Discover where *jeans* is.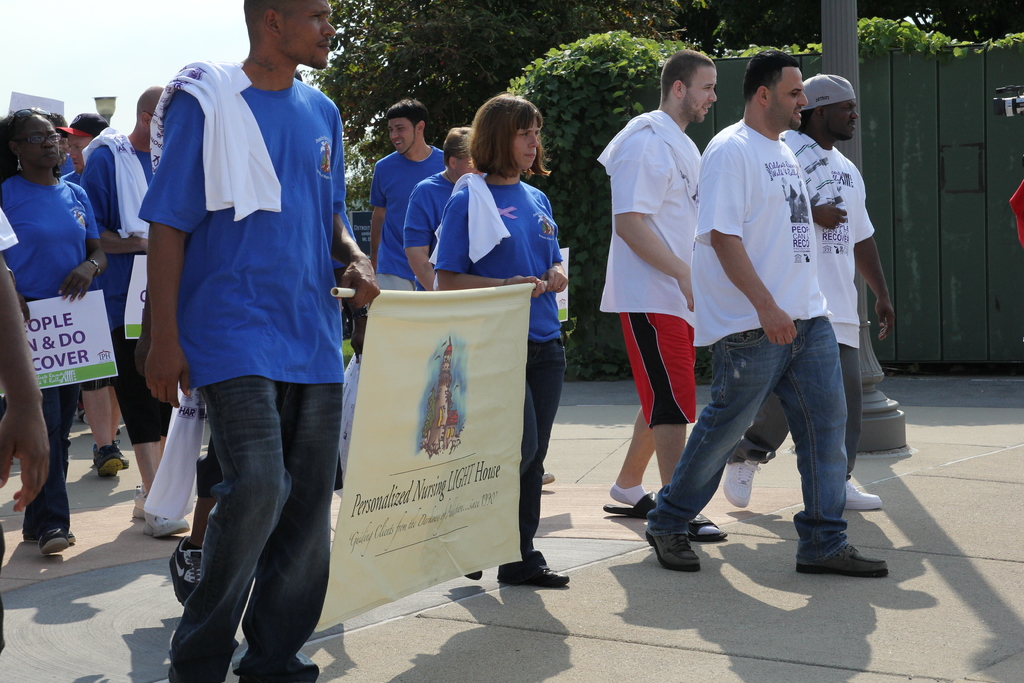
Discovered at 724 389 782 464.
